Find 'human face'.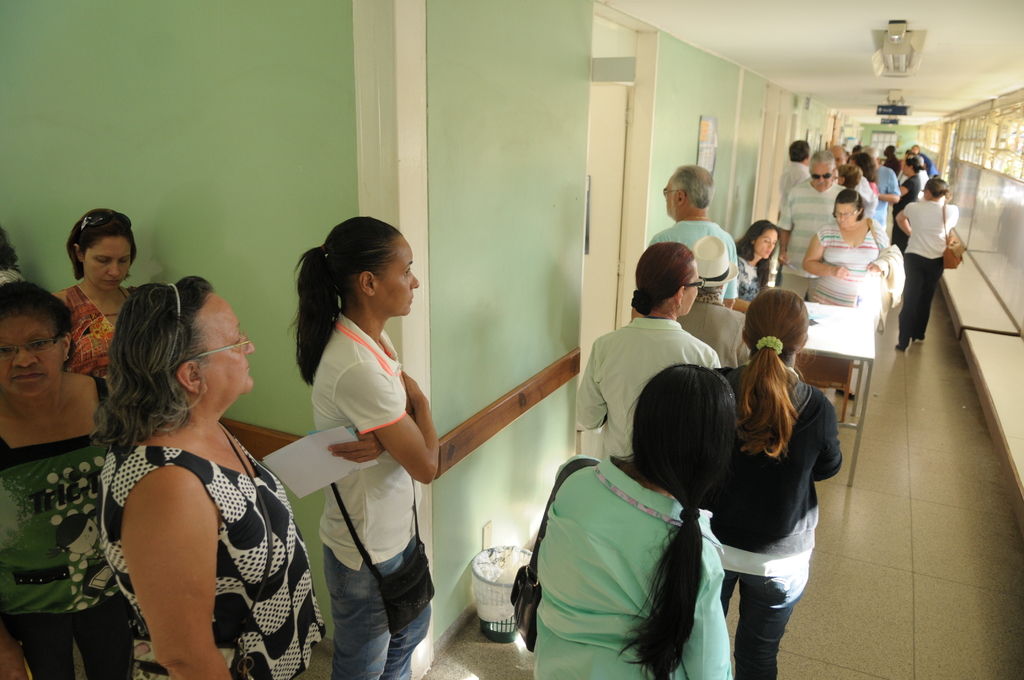
locate(202, 294, 257, 393).
